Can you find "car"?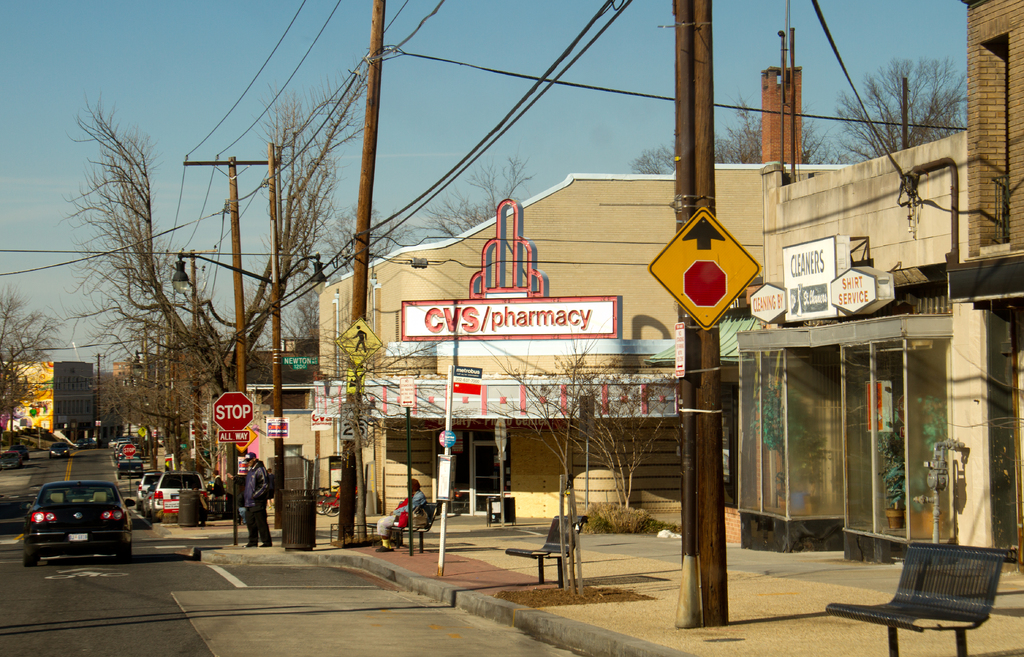
Yes, bounding box: [x1=21, y1=469, x2=137, y2=565].
